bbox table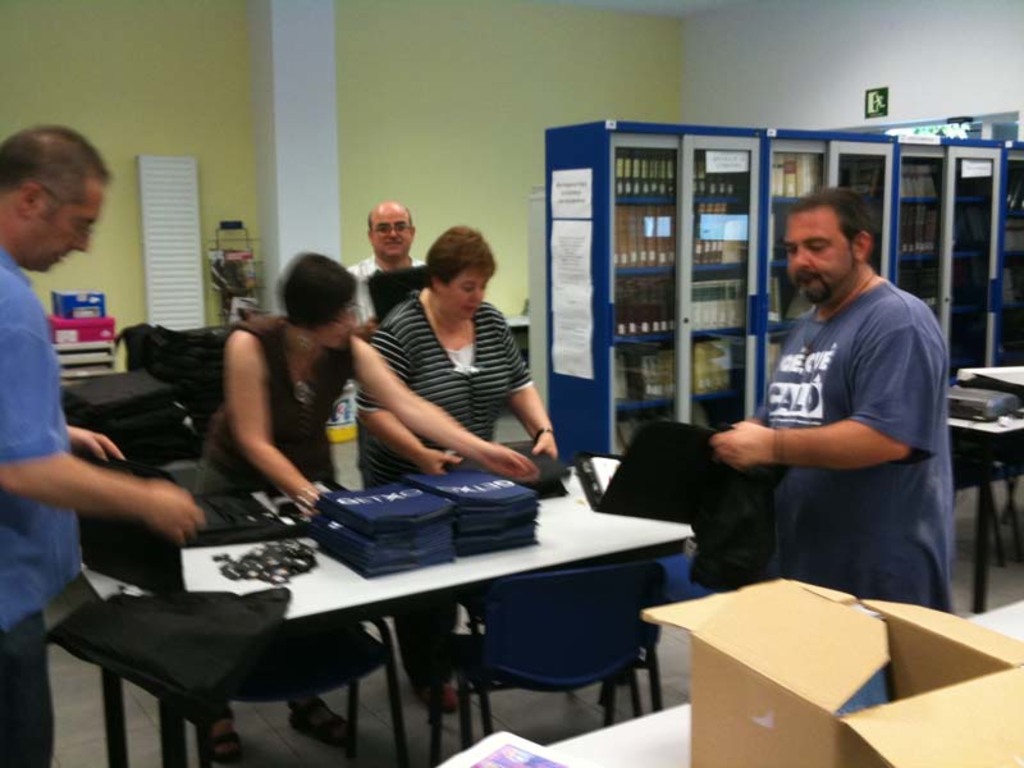
left=945, top=416, right=1021, bottom=609
